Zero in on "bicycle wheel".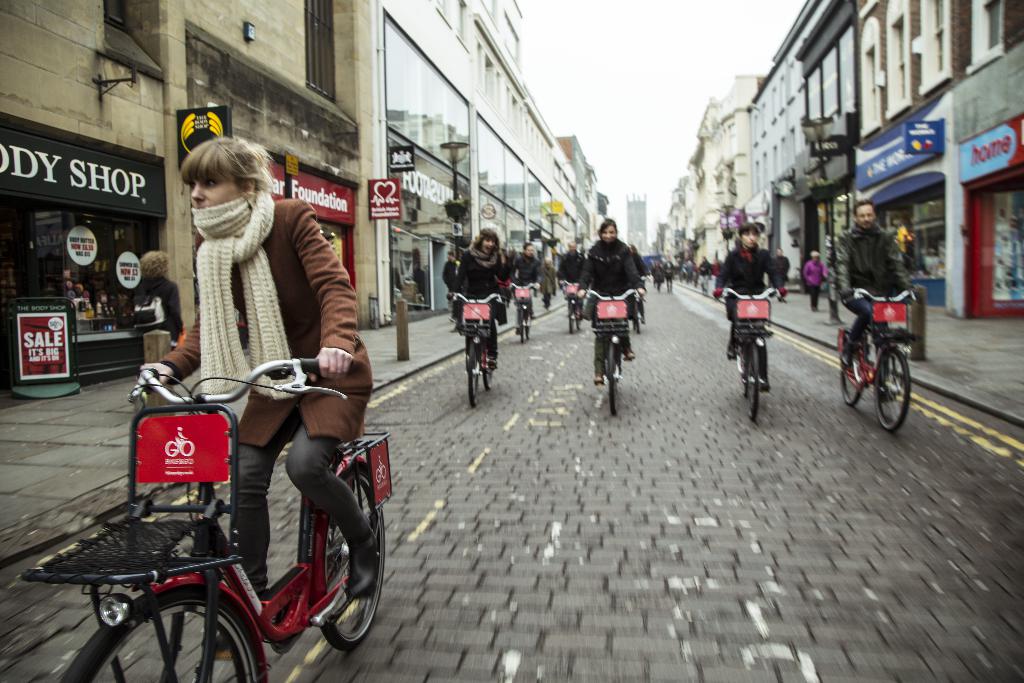
Zeroed in: [left=59, top=587, right=266, bottom=682].
